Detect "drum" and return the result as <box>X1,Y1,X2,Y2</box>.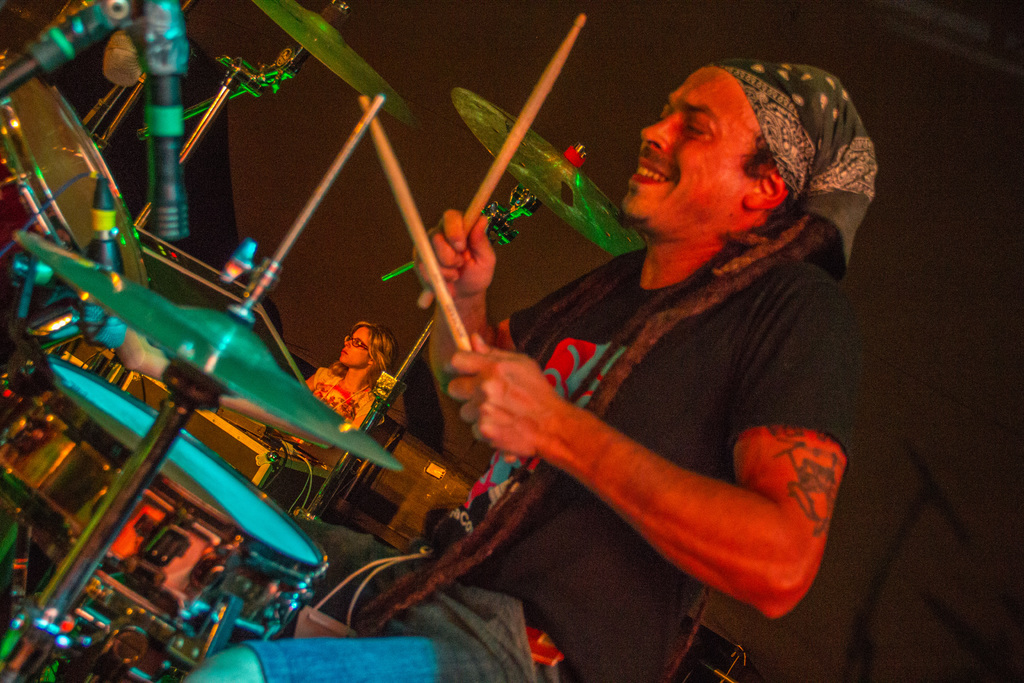
<box>0,50,150,349</box>.
